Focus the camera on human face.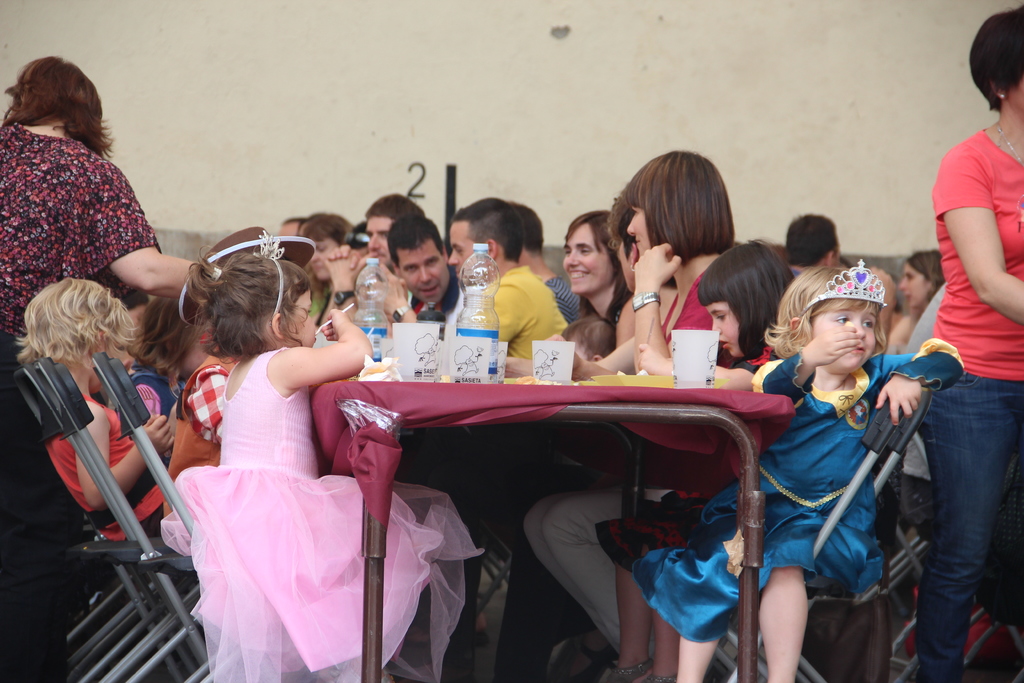
Focus region: {"left": 451, "top": 223, "right": 477, "bottom": 281}.
